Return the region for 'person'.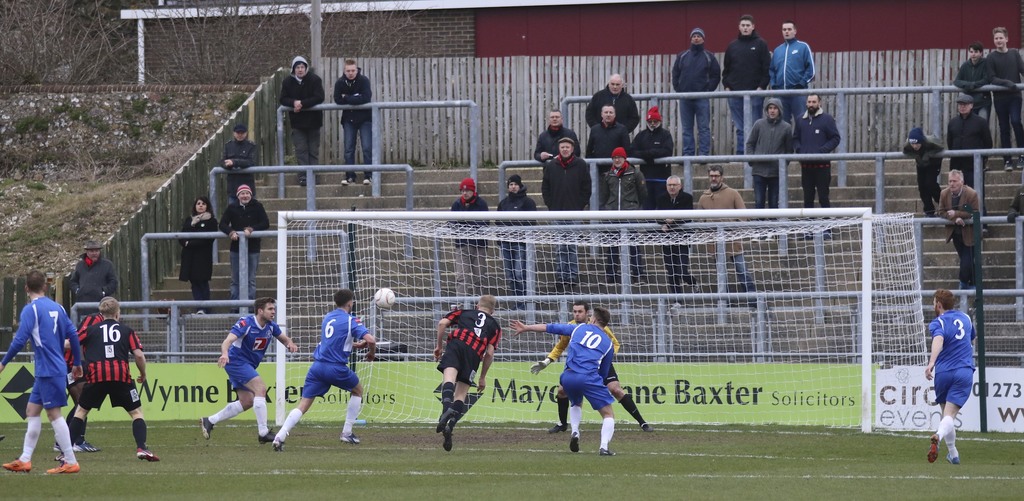
748 97 792 228.
